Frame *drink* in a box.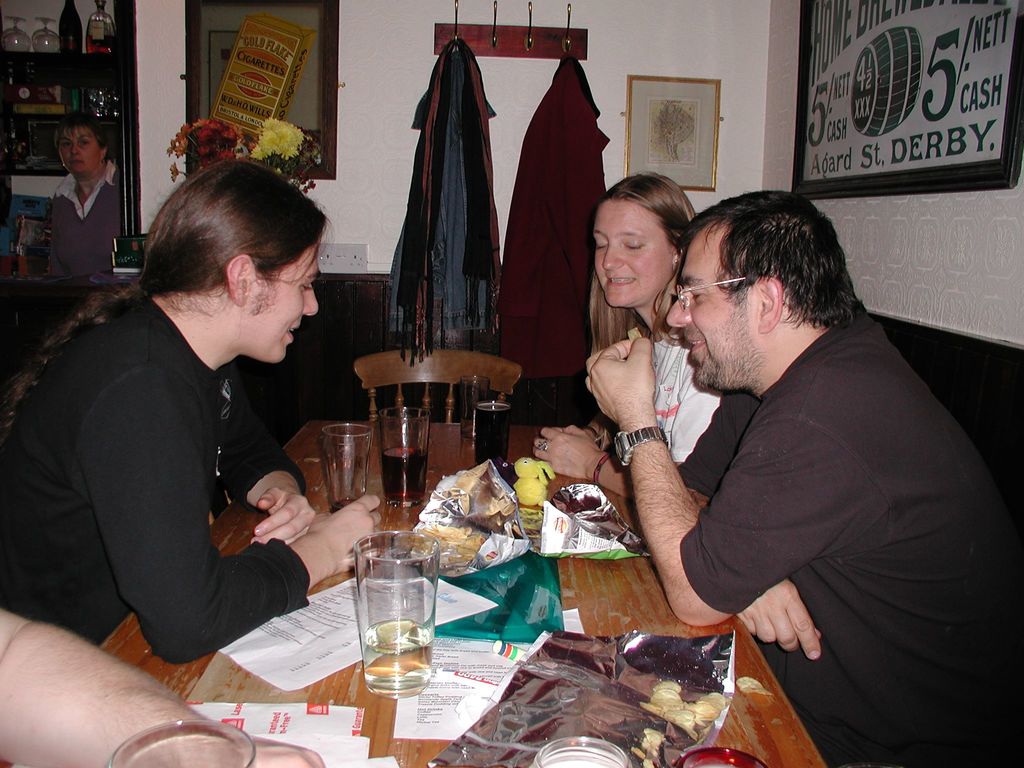
left=475, top=402, right=512, bottom=464.
